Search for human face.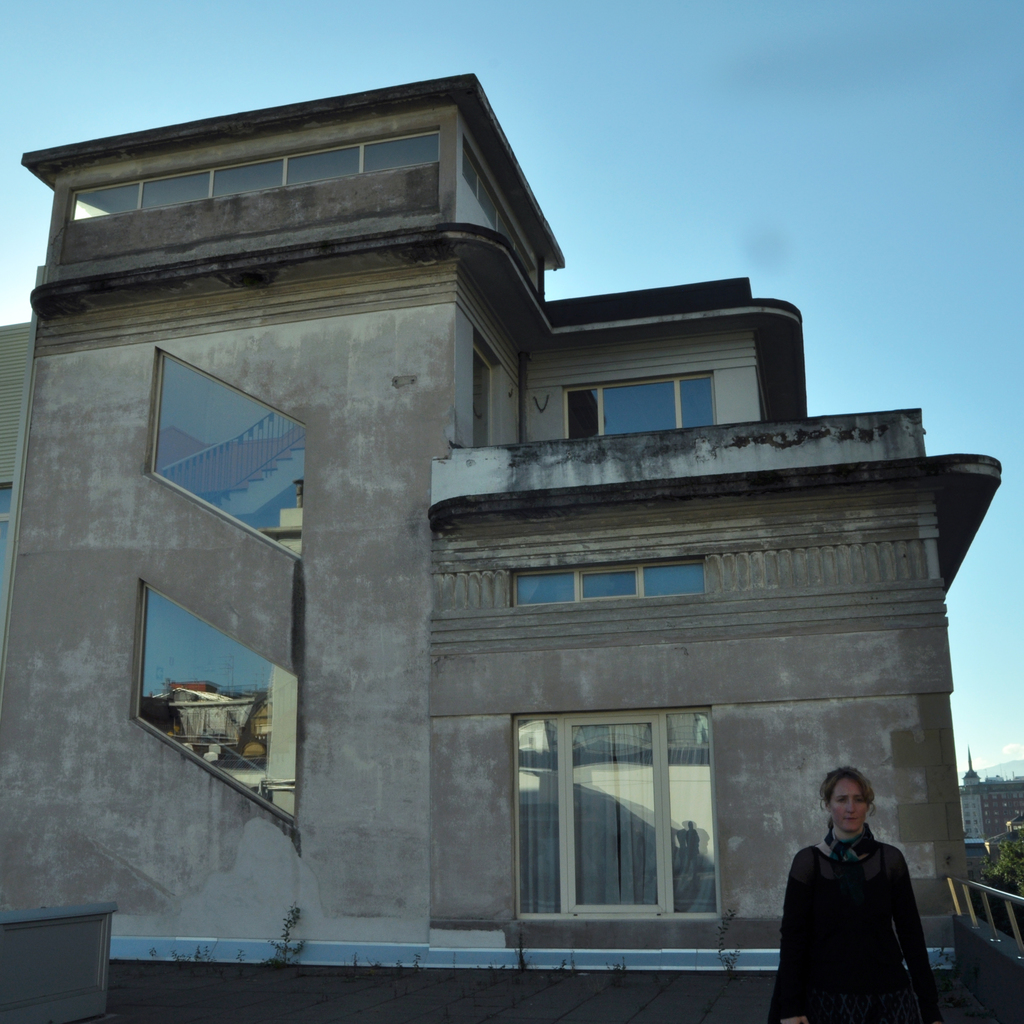
Found at region(828, 776, 866, 833).
